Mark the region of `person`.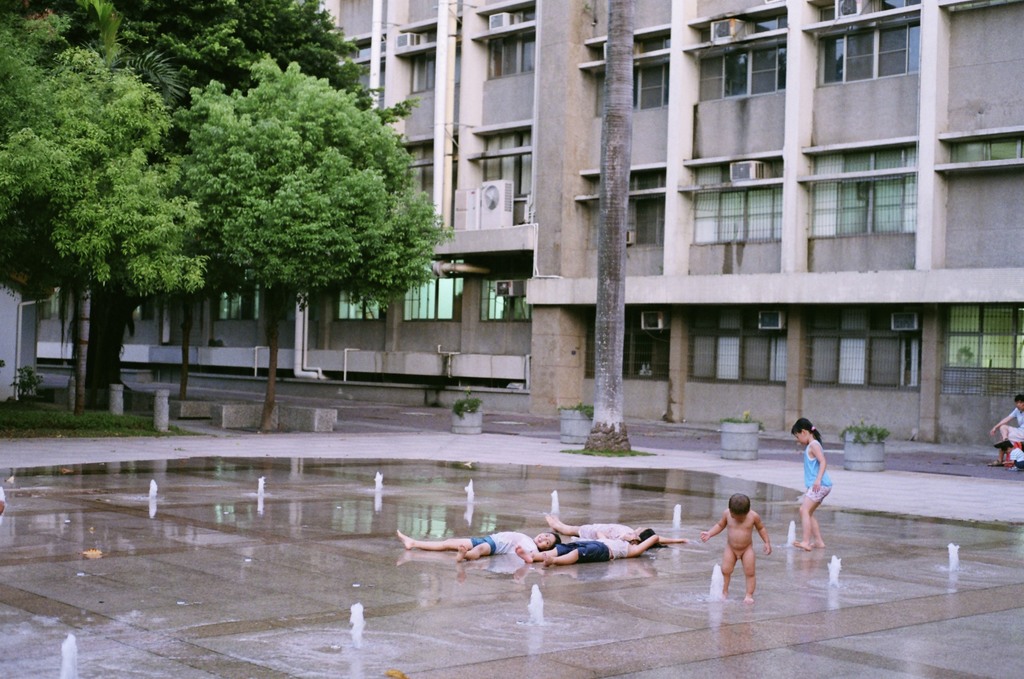
Region: (538,534,657,564).
